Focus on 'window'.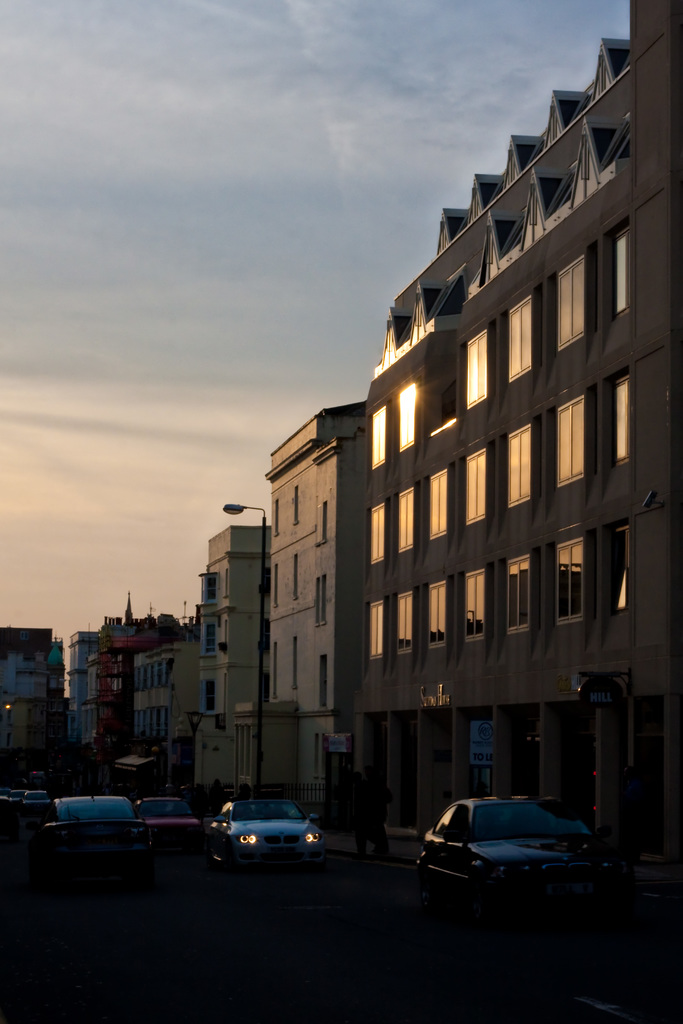
Focused at locate(462, 570, 481, 641).
